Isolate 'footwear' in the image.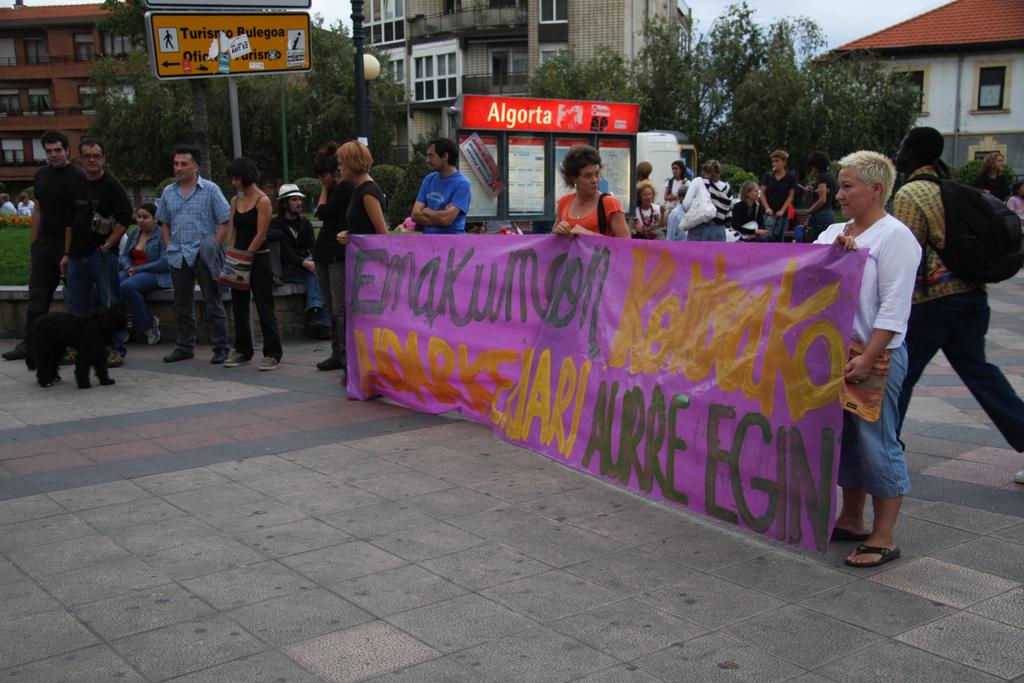
Isolated region: {"x1": 1011, "y1": 470, "x2": 1023, "y2": 484}.
